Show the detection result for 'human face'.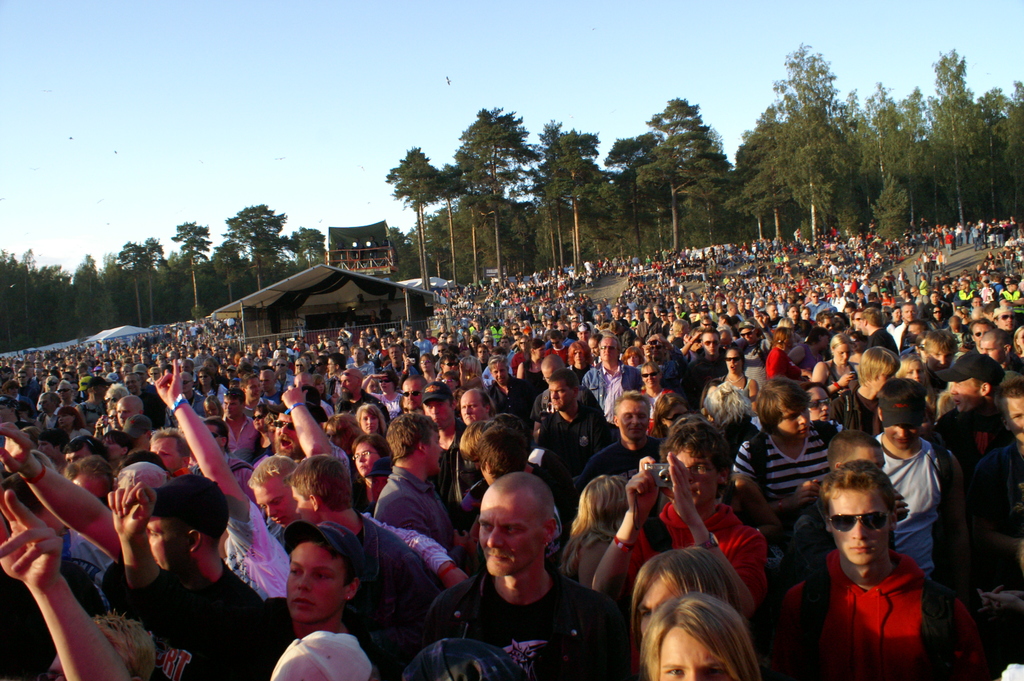
locate(421, 399, 452, 423).
